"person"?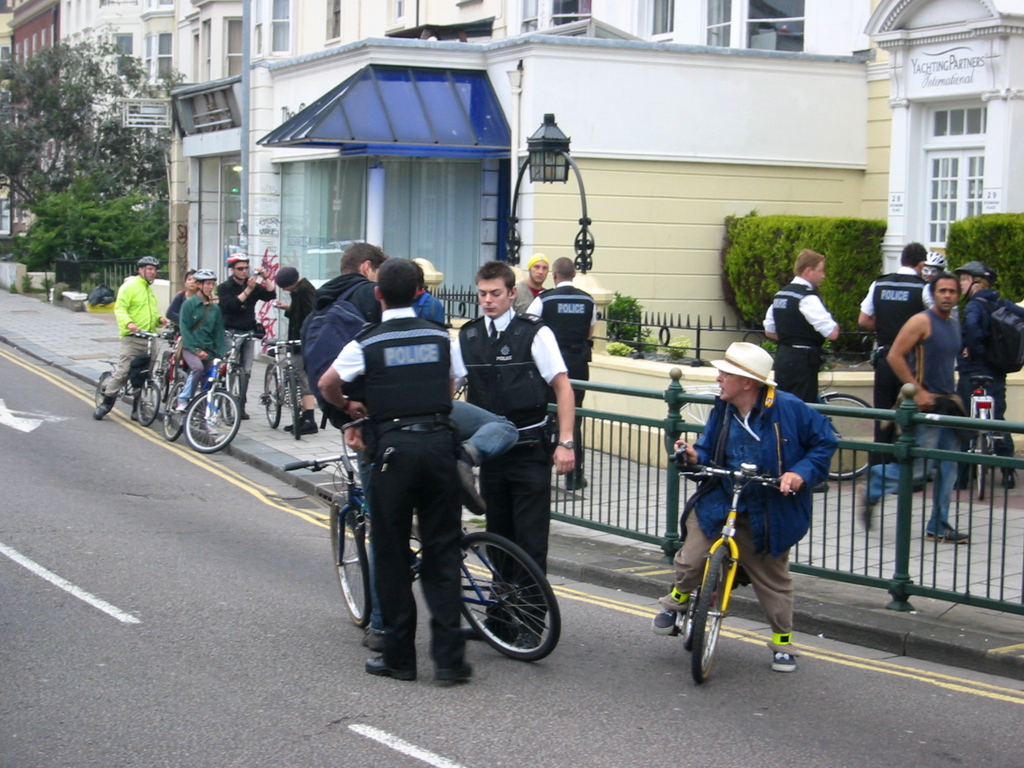
[x1=214, y1=250, x2=278, y2=422]
